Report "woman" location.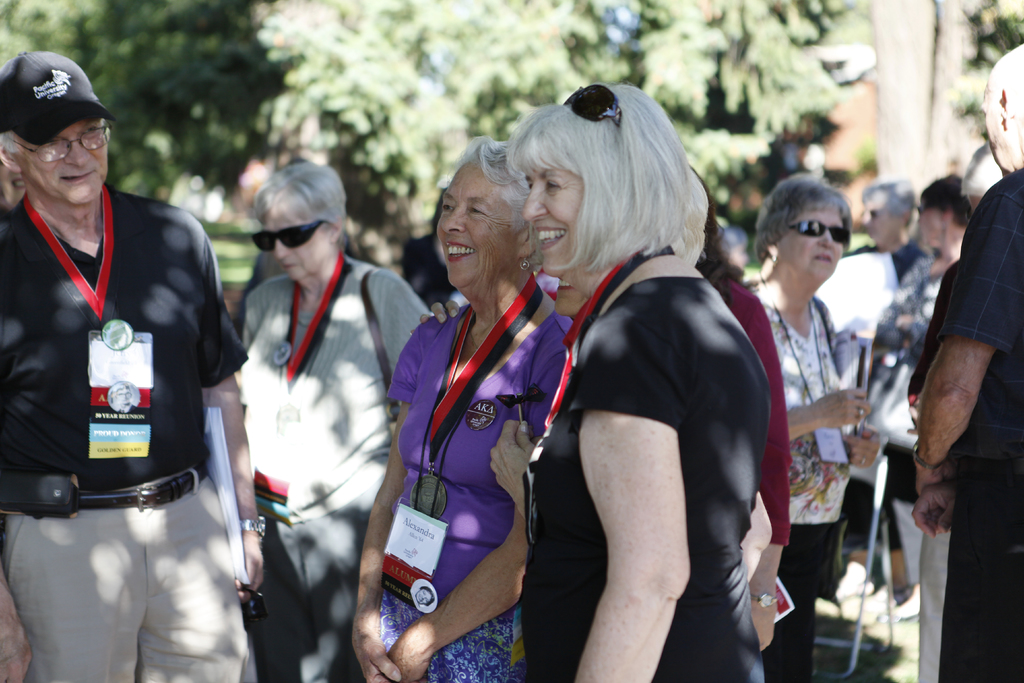
Report: <region>229, 160, 419, 682</region>.
